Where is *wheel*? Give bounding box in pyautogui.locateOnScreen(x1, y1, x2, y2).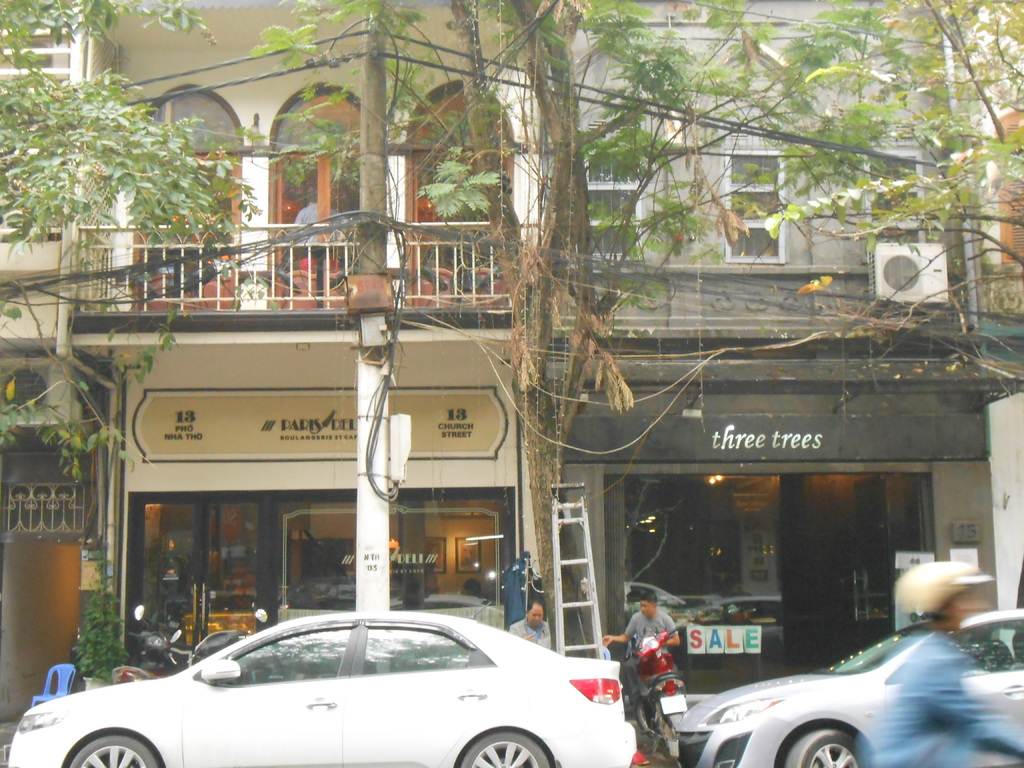
pyautogui.locateOnScreen(657, 719, 682, 767).
